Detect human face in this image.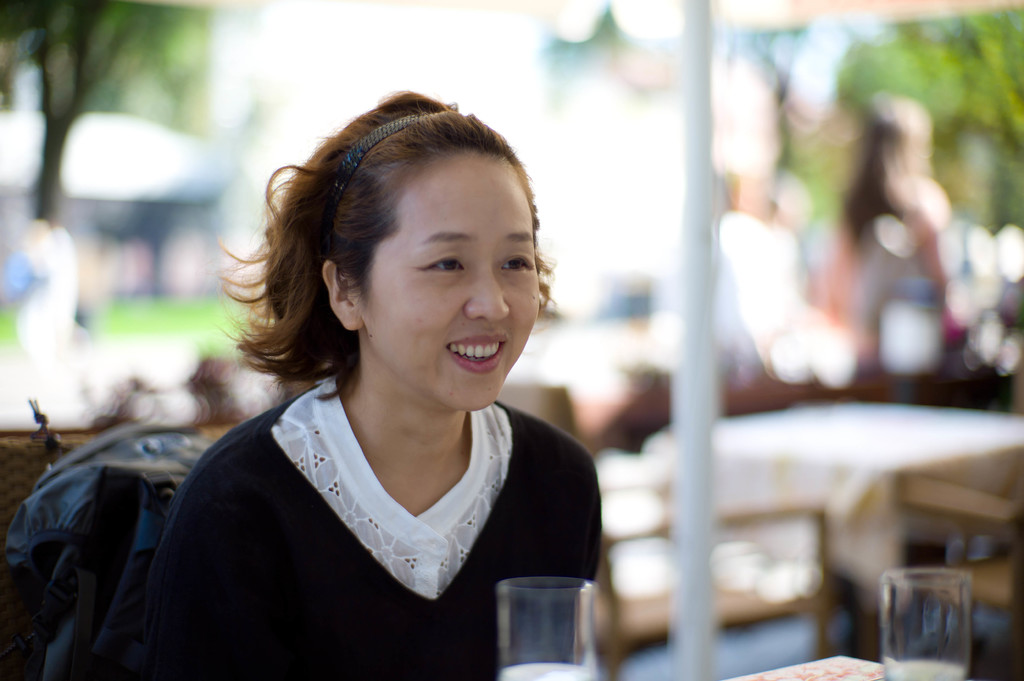
Detection: [x1=362, y1=148, x2=543, y2=412].
